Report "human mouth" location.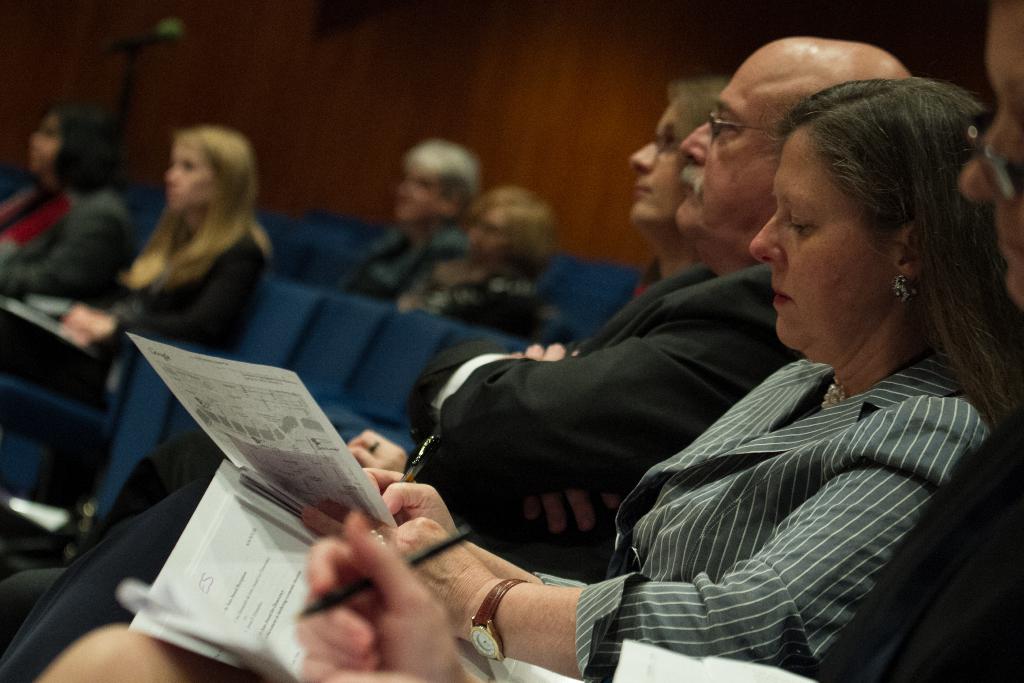
Report: rect(634, 182, 652, 193).
